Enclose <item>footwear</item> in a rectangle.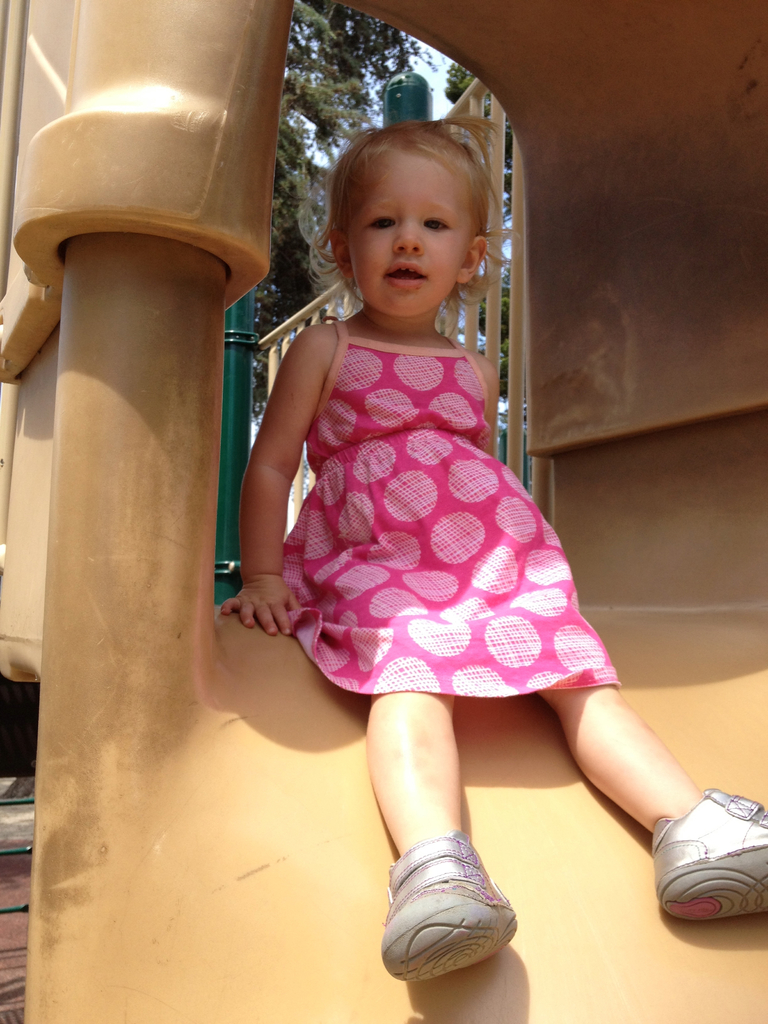
[x1=380, y1=828, x2=533, y2=977].
